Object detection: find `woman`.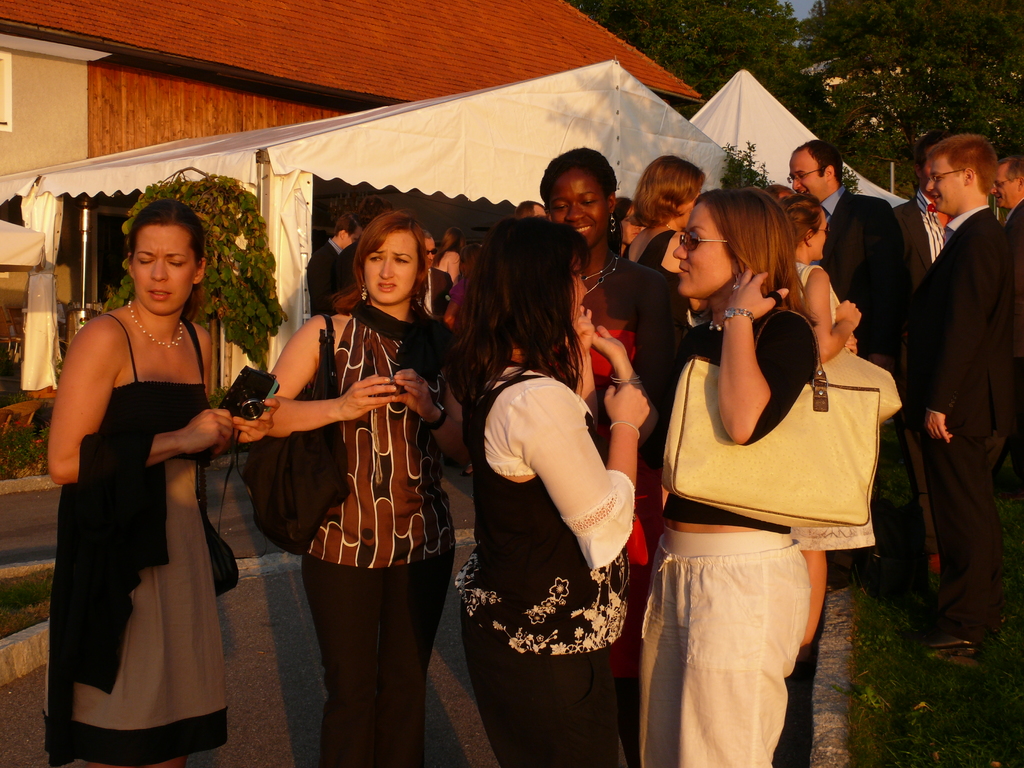
bbox=[540, 145, 677, 767].
